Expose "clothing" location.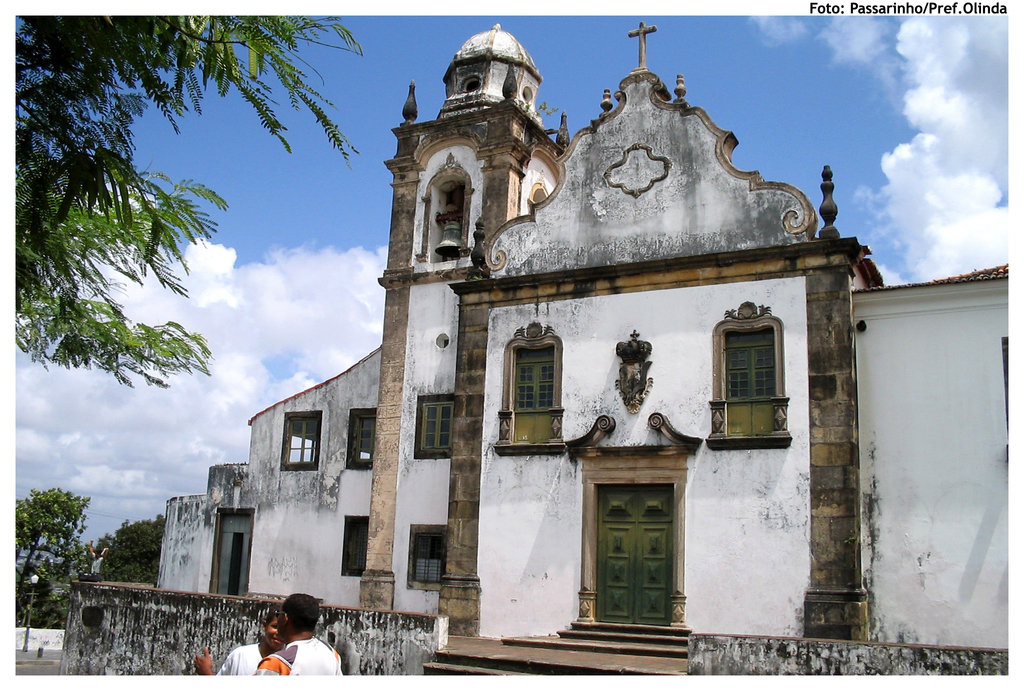
Exposed at 254,642,345,676.
